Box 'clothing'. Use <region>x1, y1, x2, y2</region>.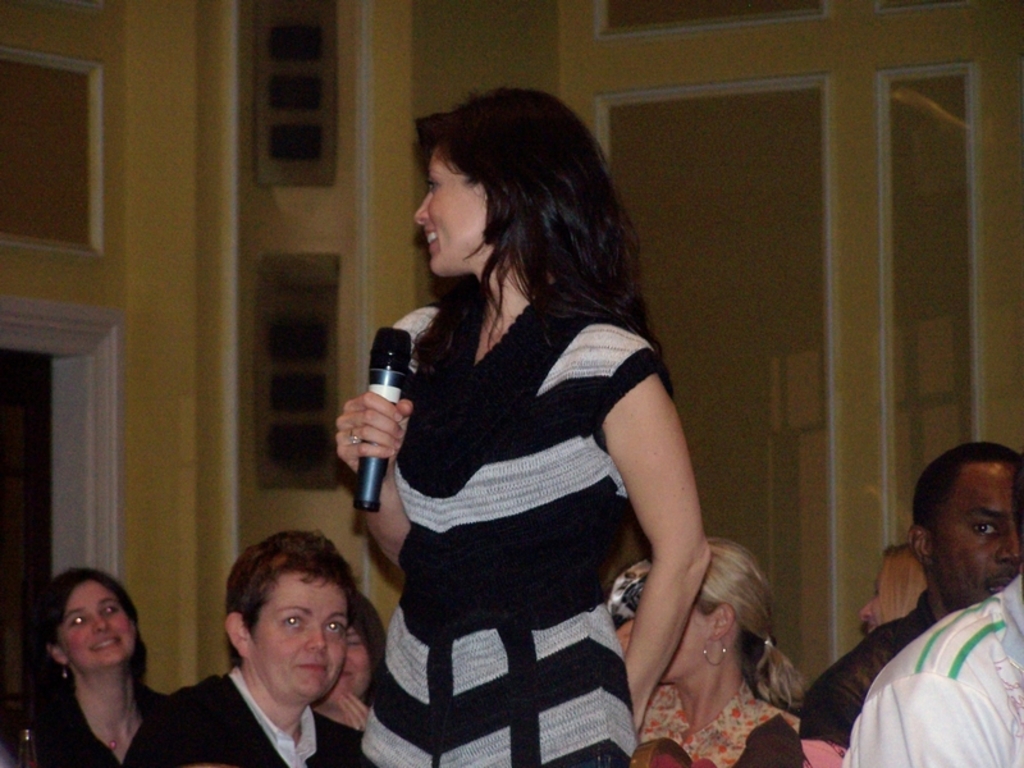
<region>36, 664, 168, 767</region>.
